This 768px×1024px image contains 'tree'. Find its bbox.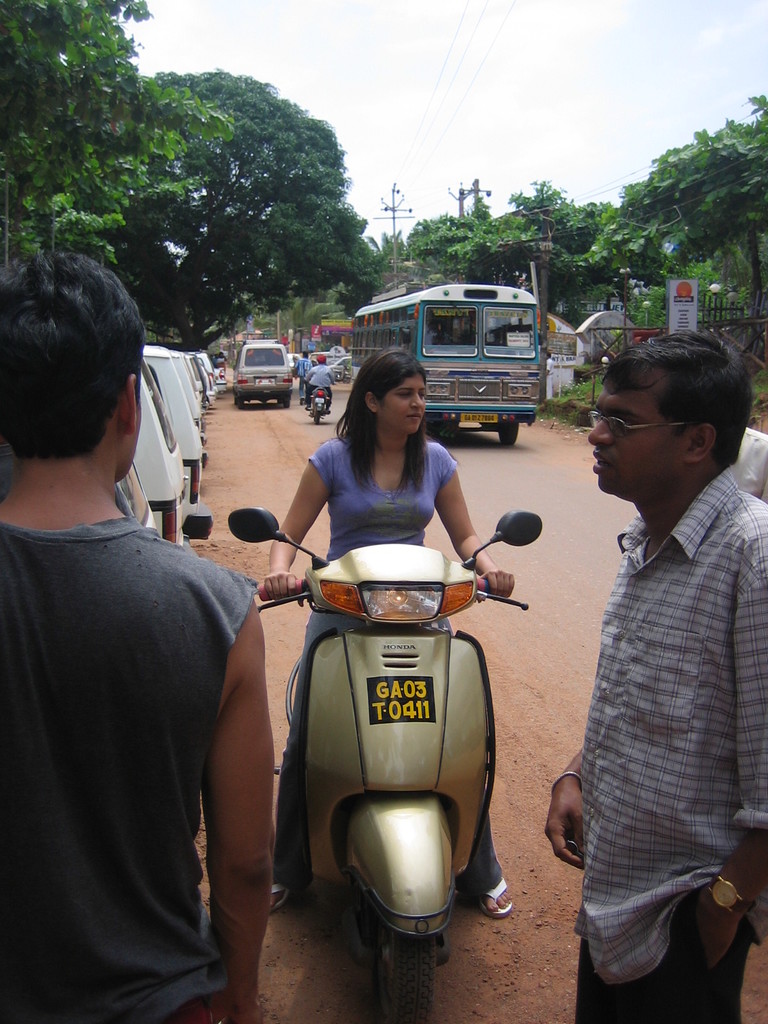
region(113, 71, 396, 320).
